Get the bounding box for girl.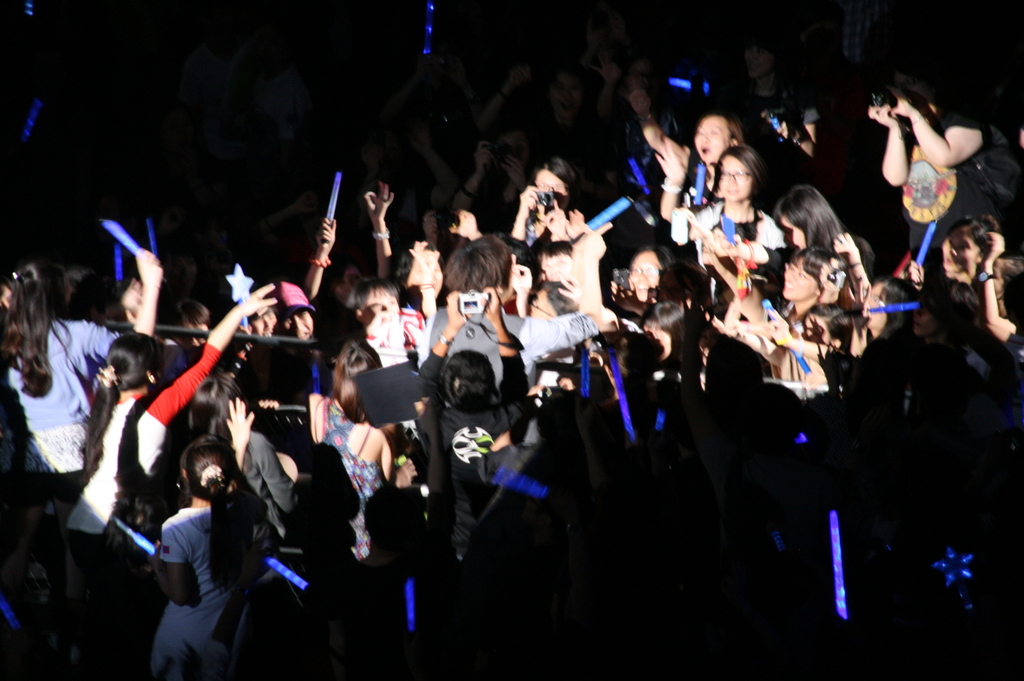
pyautogui.locateOnScreen(675, 144, 787, 252).
